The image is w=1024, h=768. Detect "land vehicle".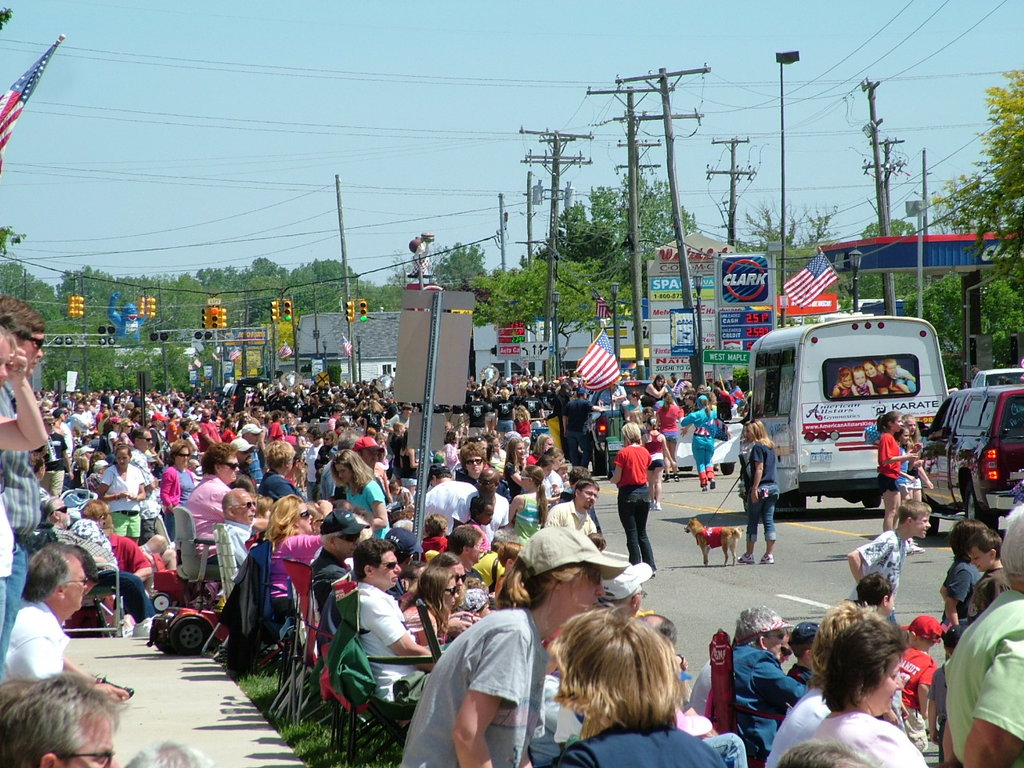
Detection: [972, 370, 1023, 382].
